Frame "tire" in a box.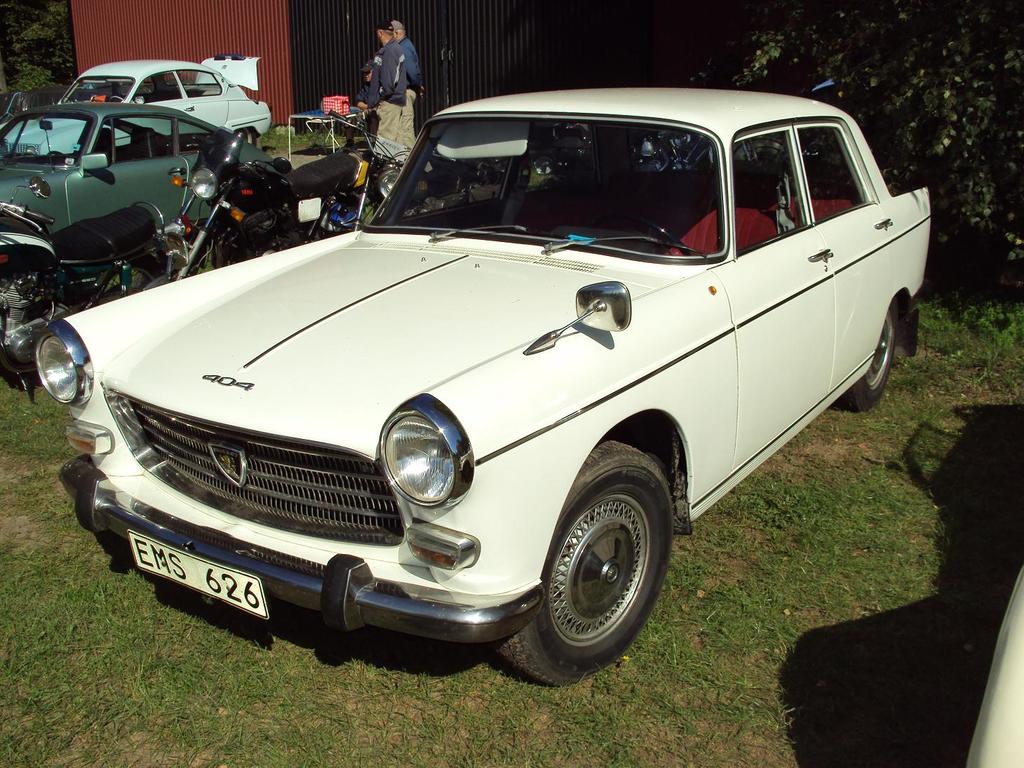
x1=526 y1=466 x2=671 y2=672.
